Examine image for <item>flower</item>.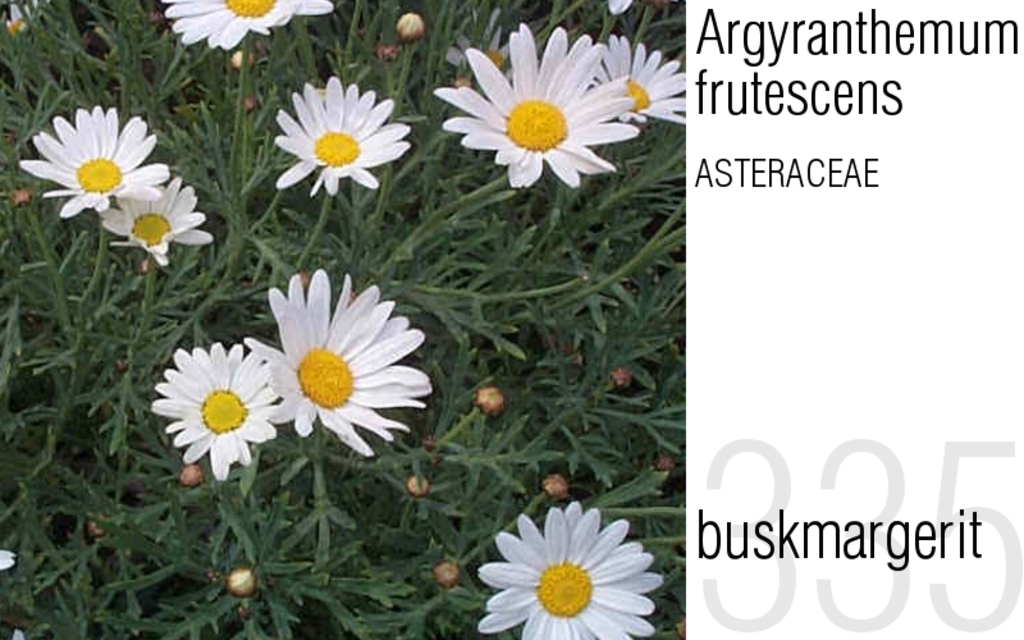
Examination result: {"x1": 270, "y1": 72, "x2": 428, "y2": 196}.
